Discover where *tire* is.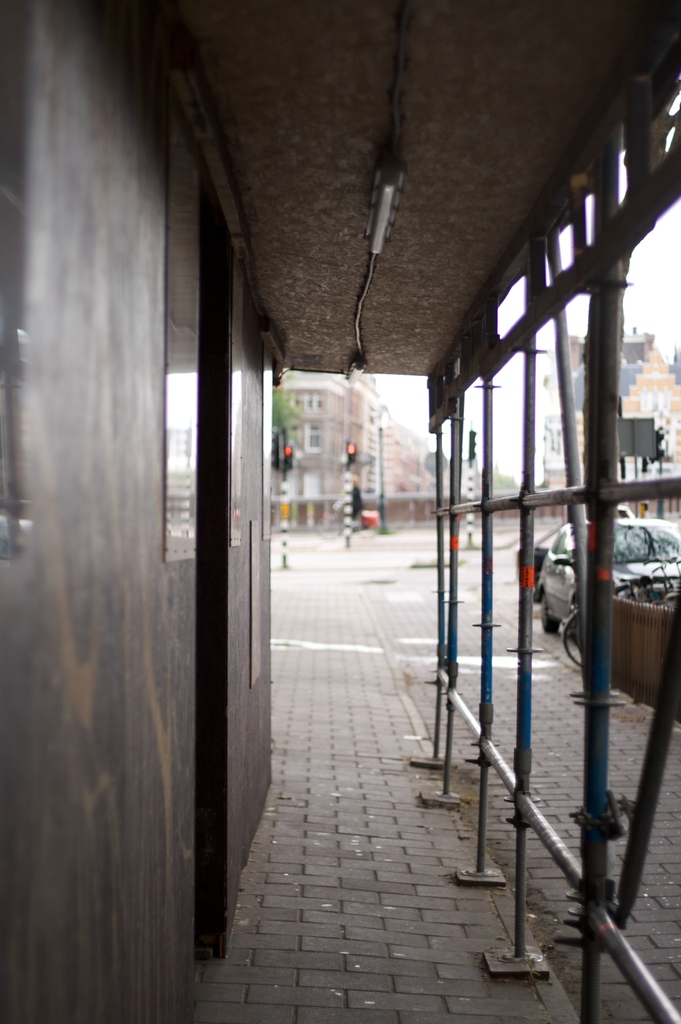
Discovered at crop(538, 594, 559, 630).
